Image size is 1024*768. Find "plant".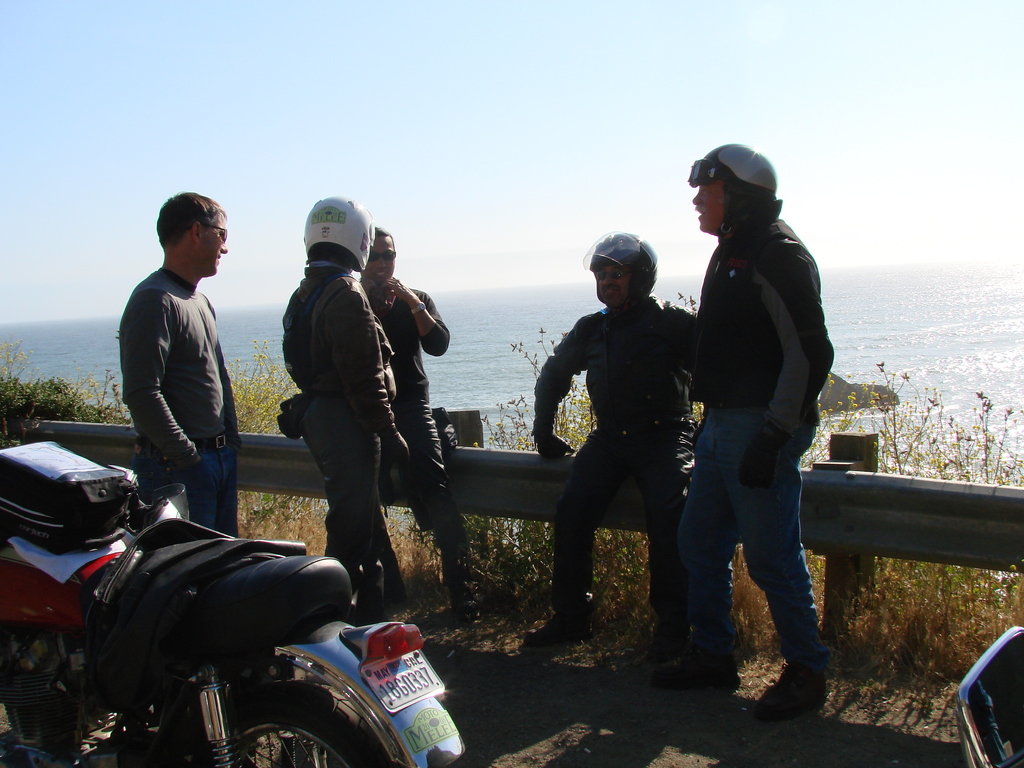
[0,333,132,440].
